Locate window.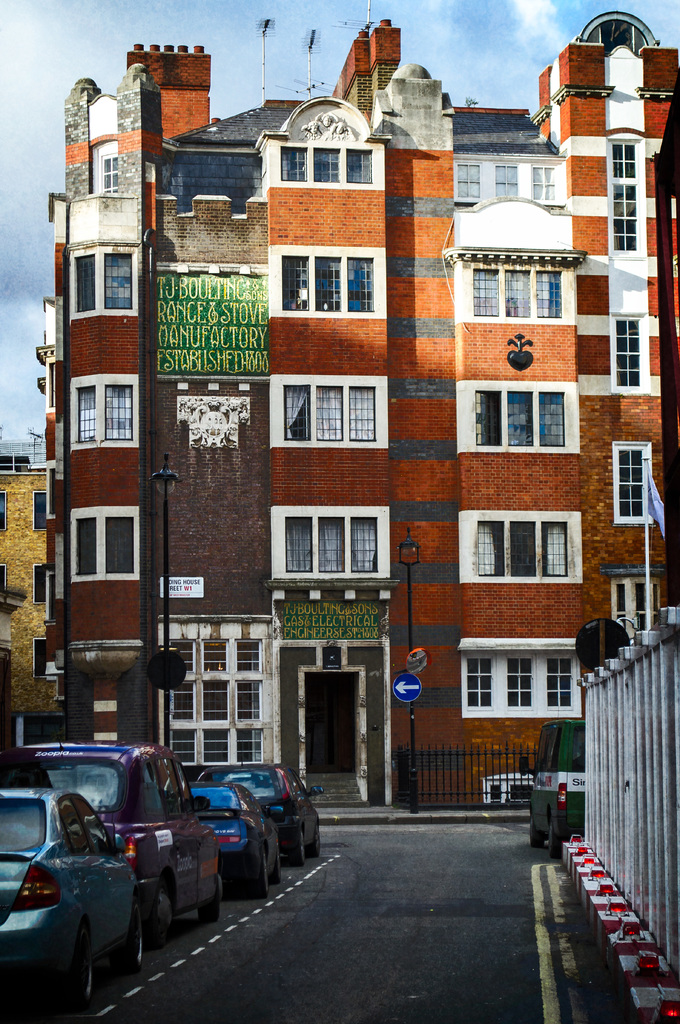
Bounding box: Rect(612, 445, 649, 516).
